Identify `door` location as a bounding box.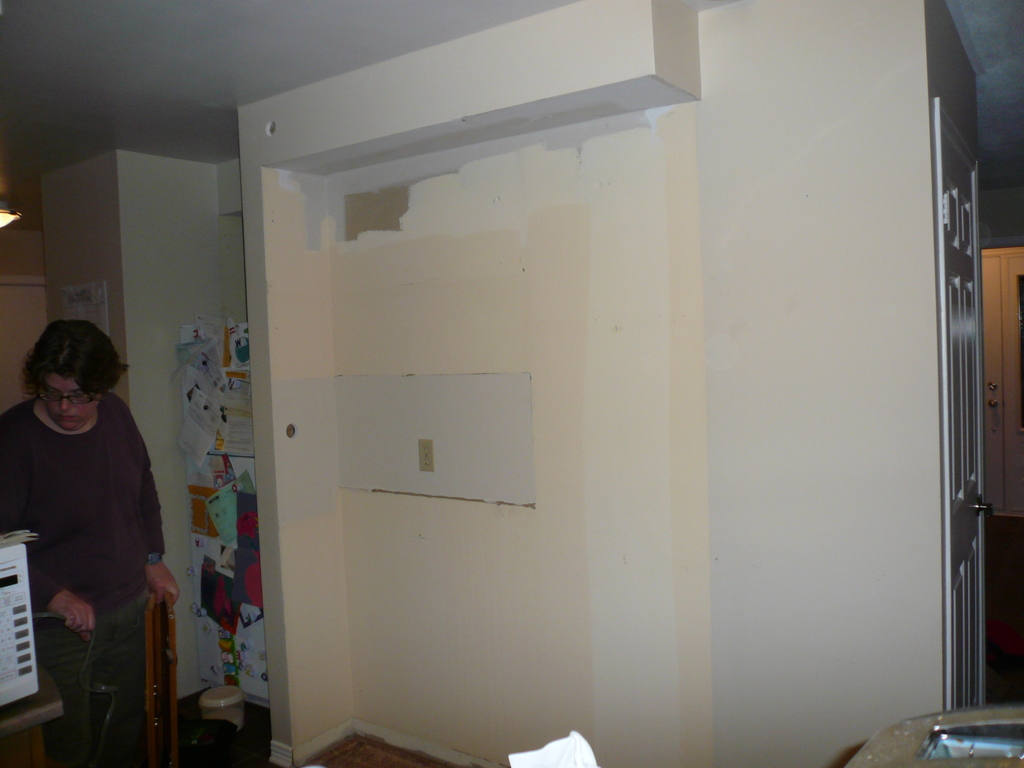
[left=1007, top=253, right=1023, bottom=516].
